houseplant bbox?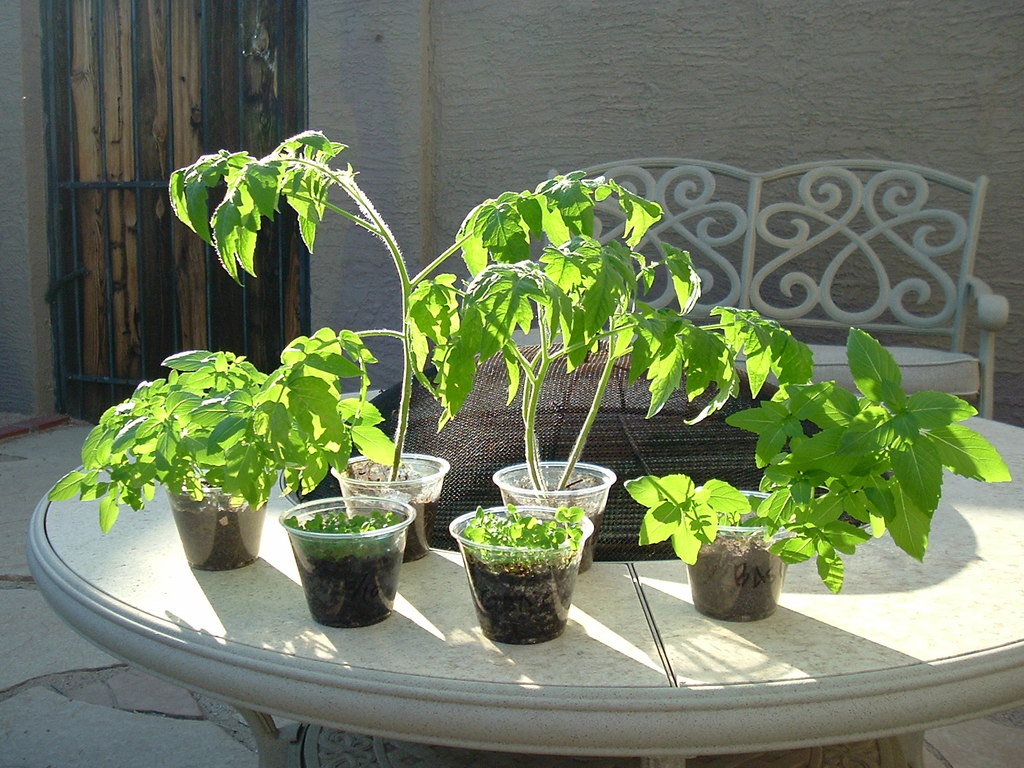
bbox(619, 301, 1014, 620)
